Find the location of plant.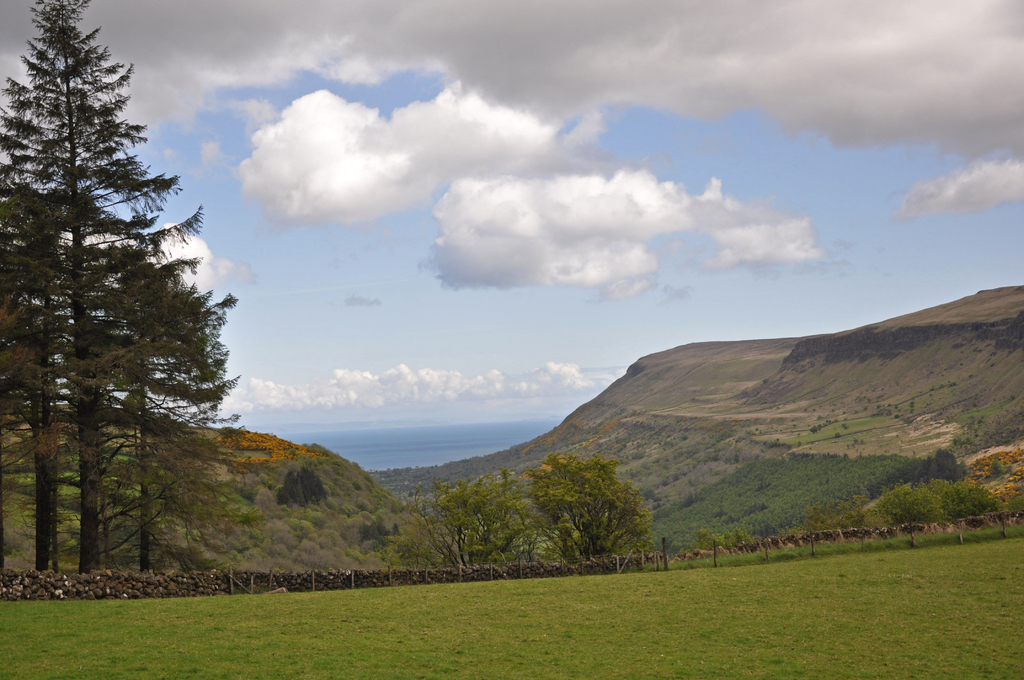
Location: (36, 40, 244, 602).
